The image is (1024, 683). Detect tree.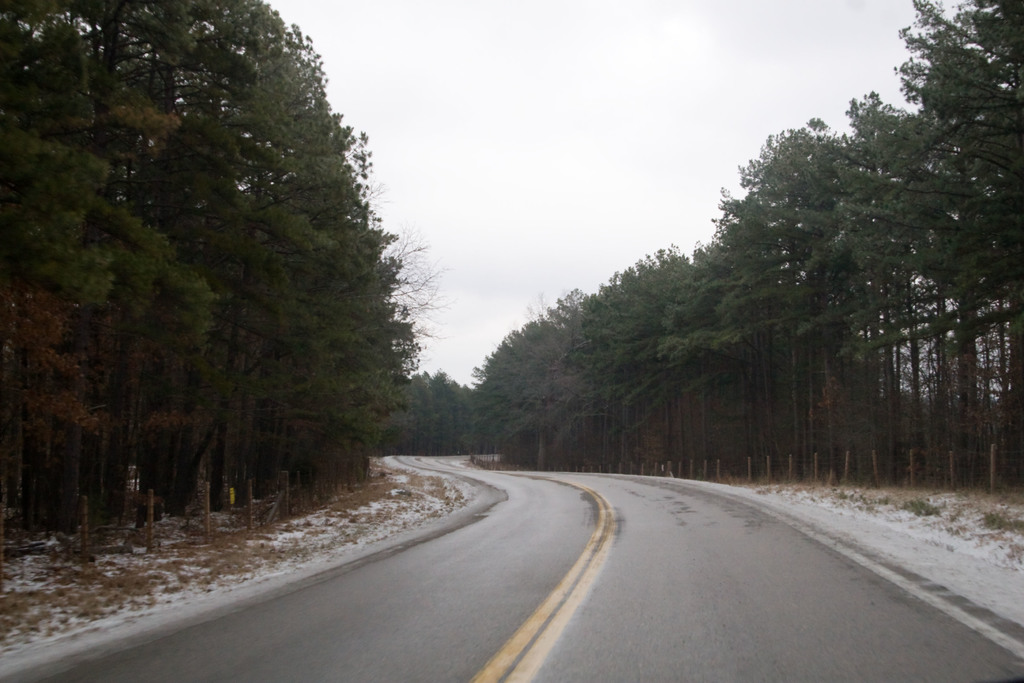
Detection: box(0, 0, 128, 538).
